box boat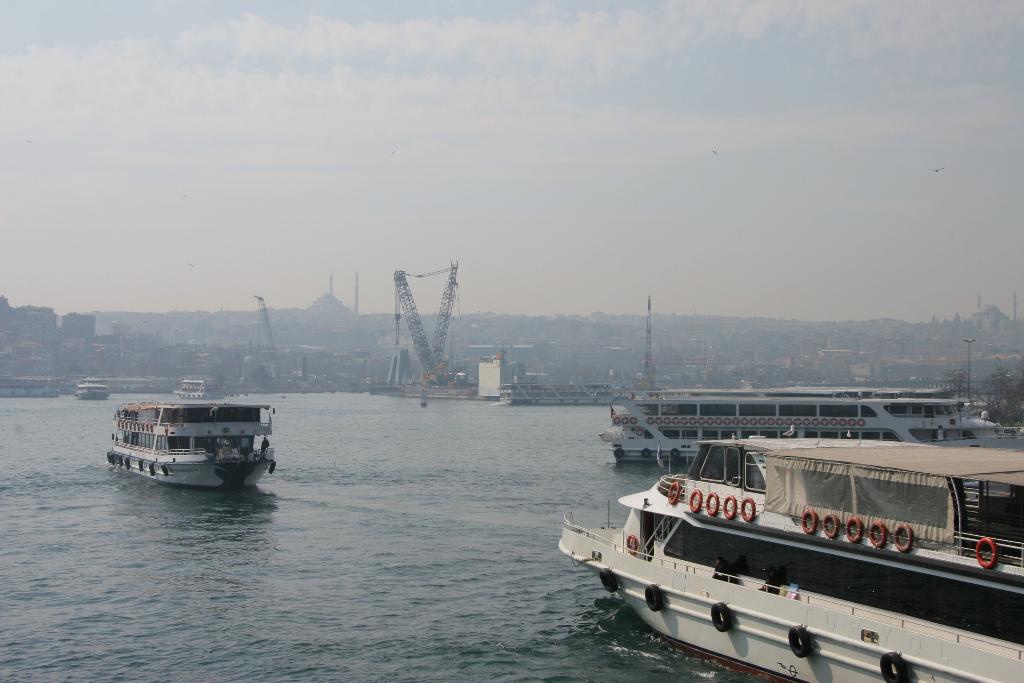
<bbox>0, 378, 62, 397</bbox>
